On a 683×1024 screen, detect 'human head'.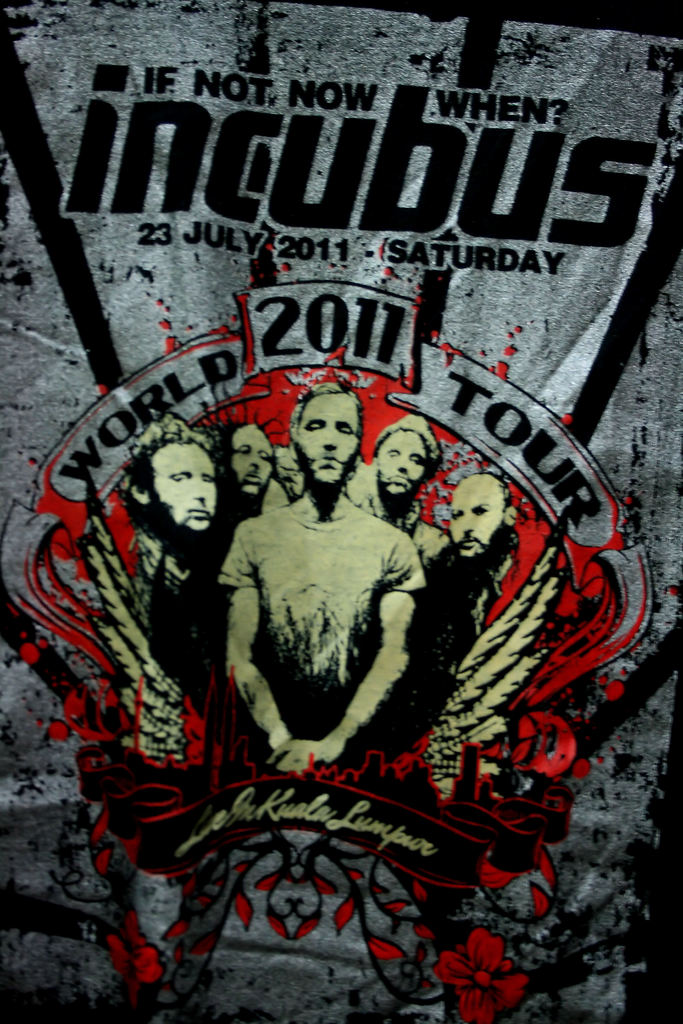
<region>286, 385, 368, 479</region>.
